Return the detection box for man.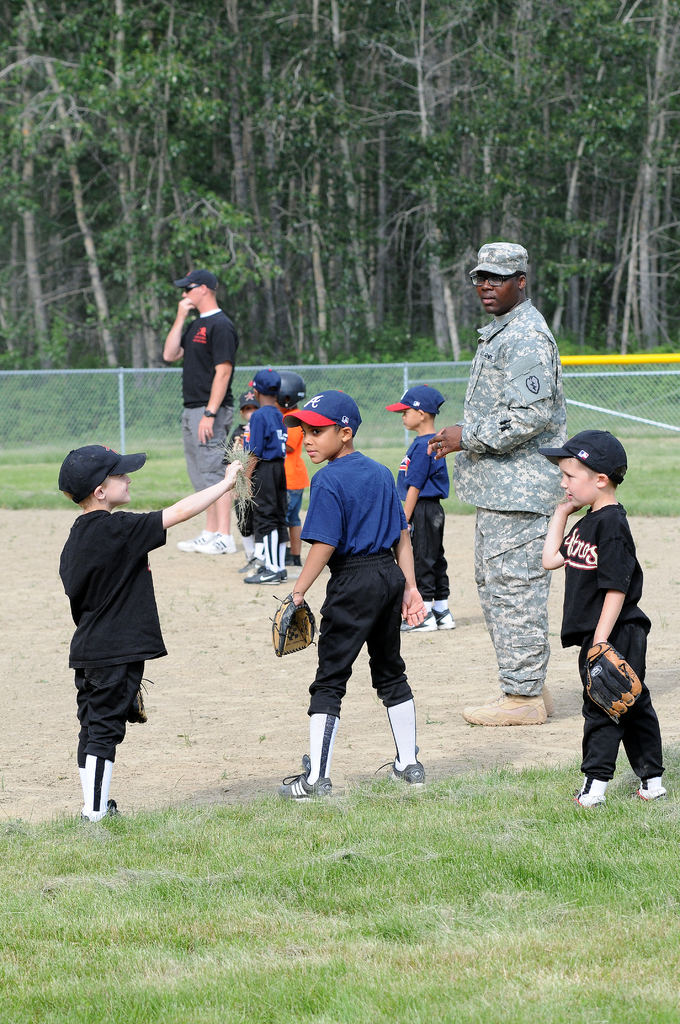
<bbox>428, 244, 572, 726</bbox>.
